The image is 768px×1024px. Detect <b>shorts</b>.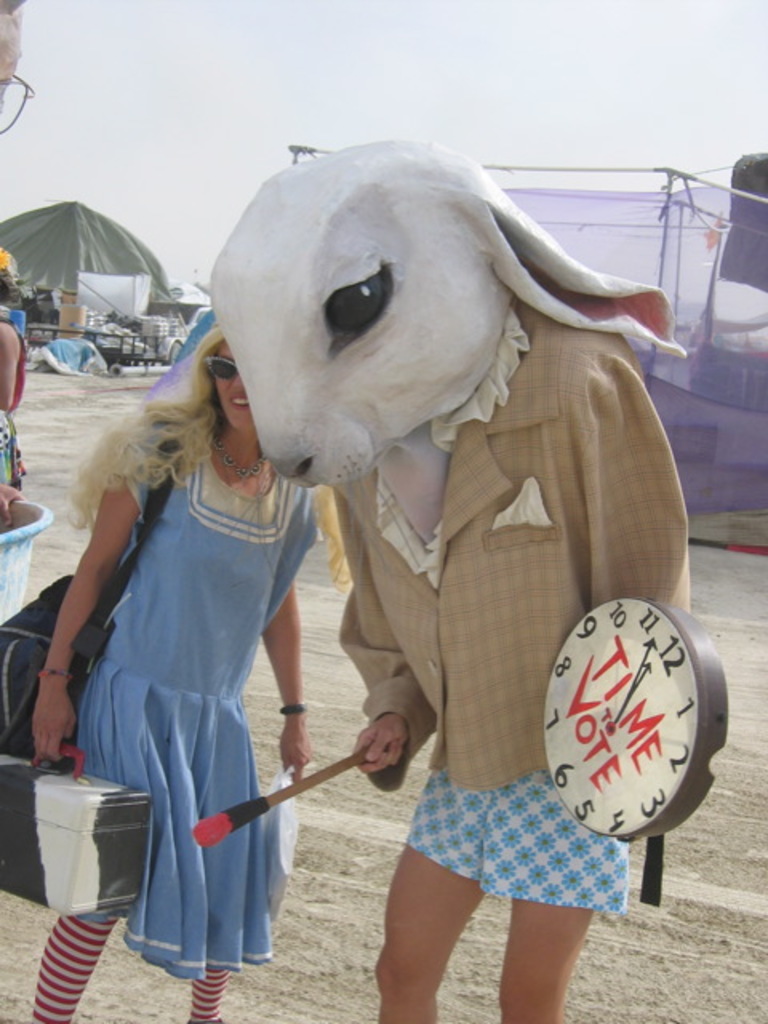
Detection: pyautogui.locateOnScreen(389, 782, 626, 907).
